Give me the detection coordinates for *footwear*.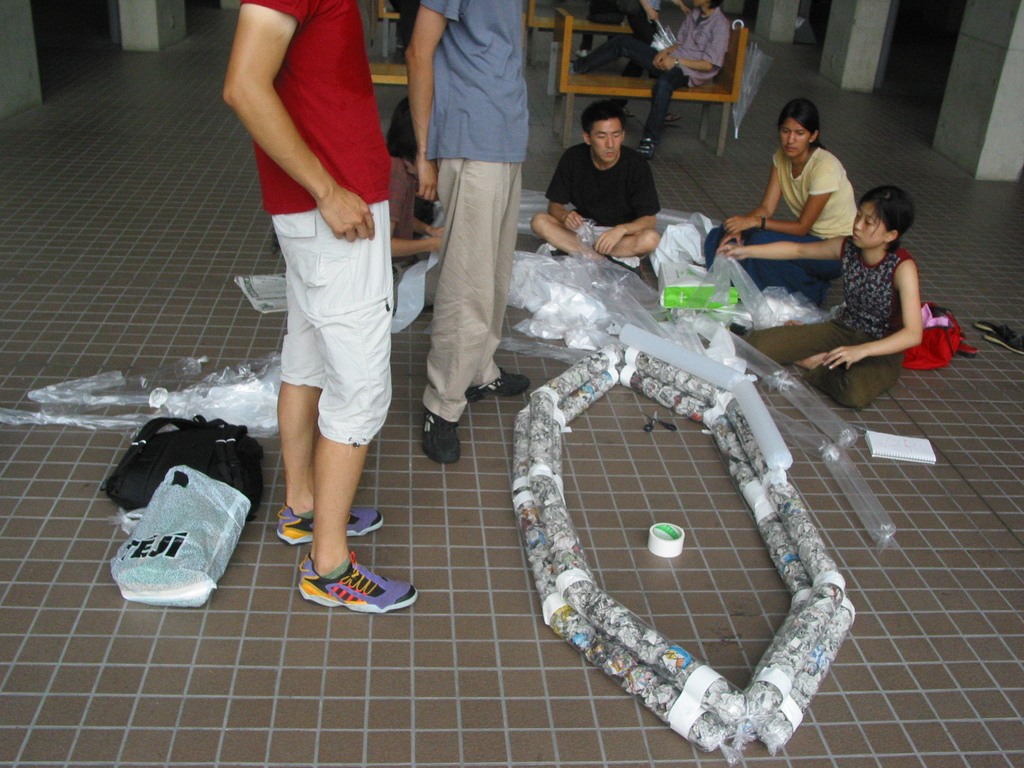
locate(276, 503, 388, 552).
